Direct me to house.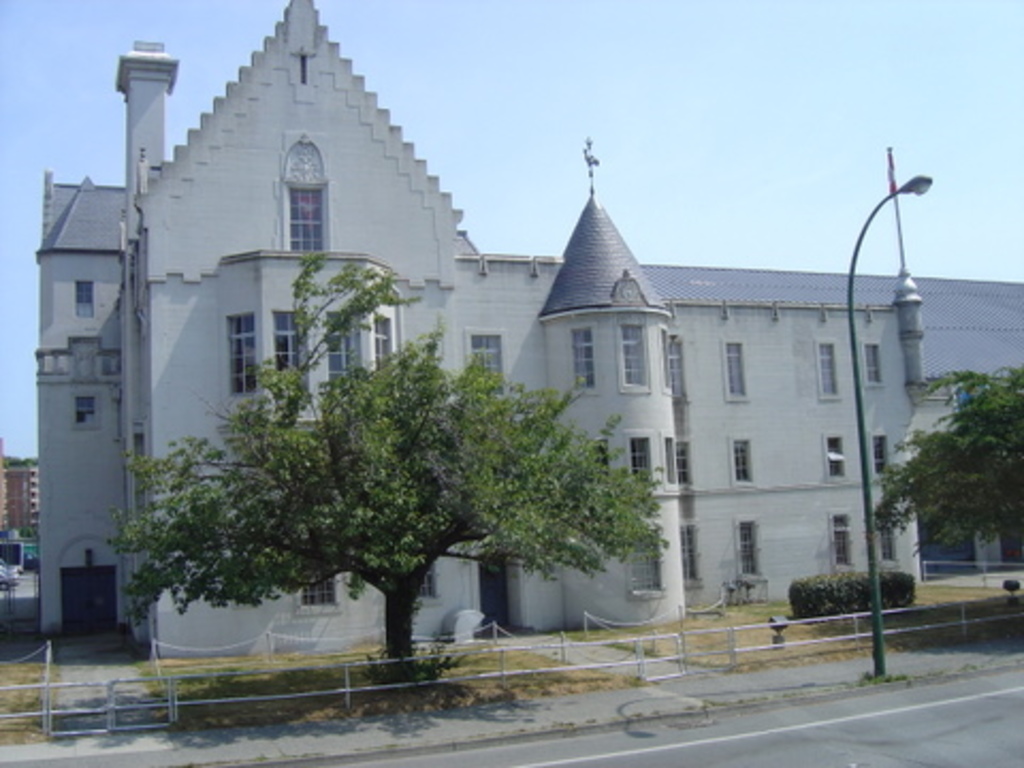
Direction: x1=124, y1=32, x2=924, y2=651.
